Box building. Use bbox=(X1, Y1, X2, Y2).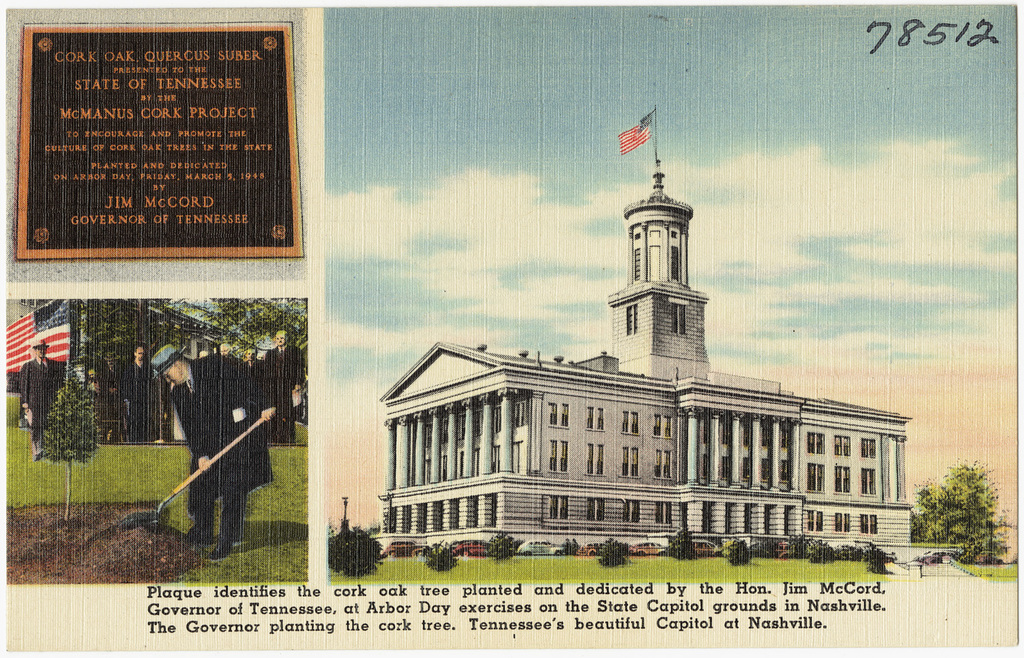
bbox=(371, 111, 963, 559).
